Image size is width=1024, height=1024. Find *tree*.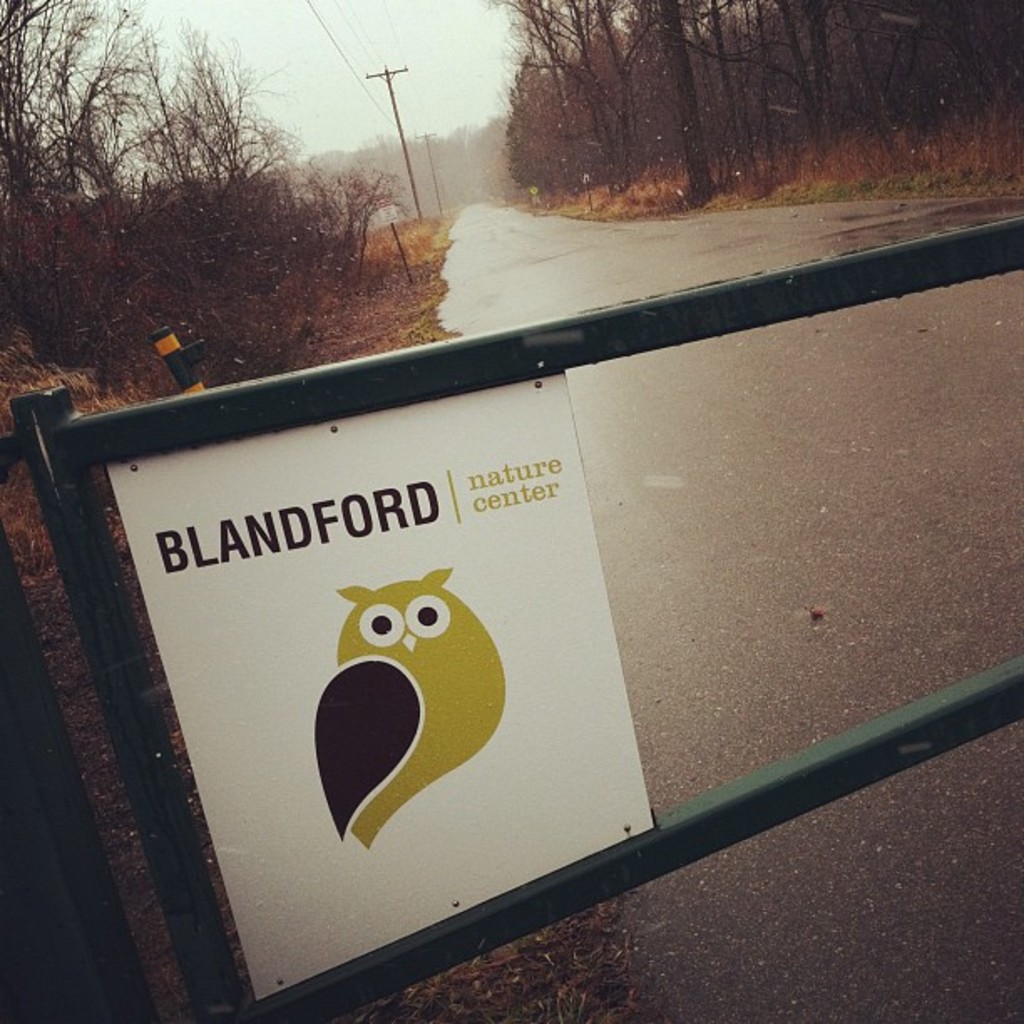
[413,136,484,228].
